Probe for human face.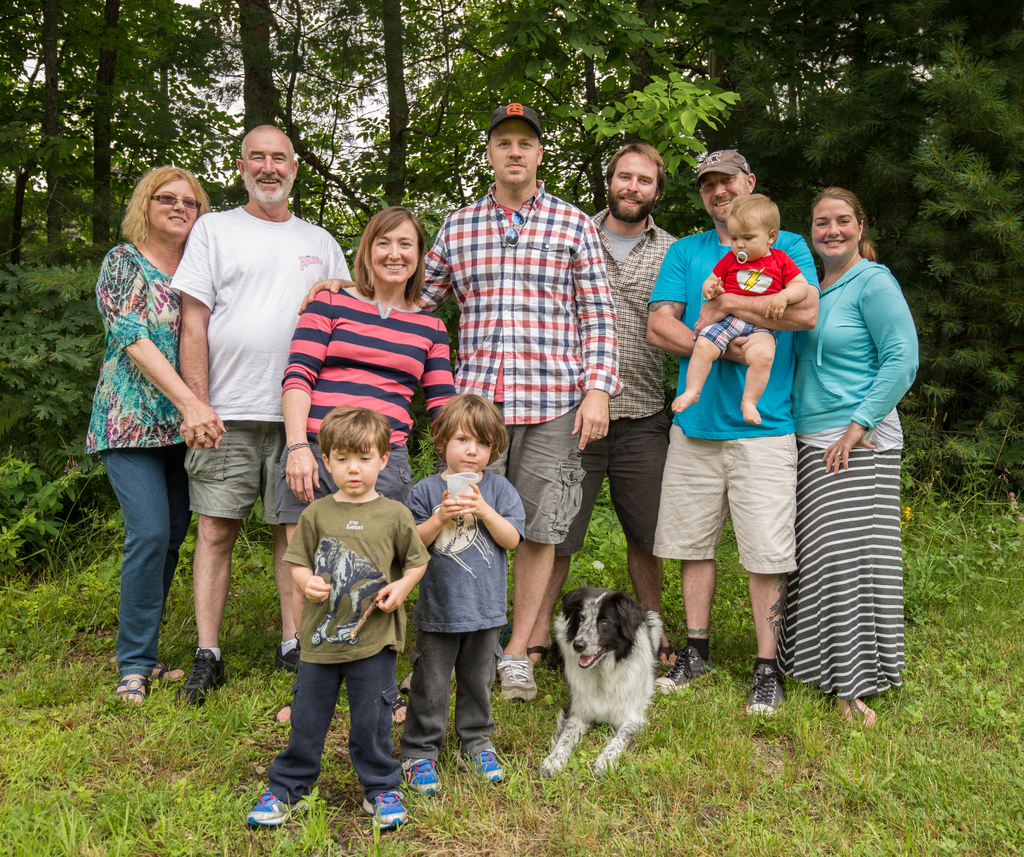
Probe result: x1=811 y1=195 x2=858 y2=262.
